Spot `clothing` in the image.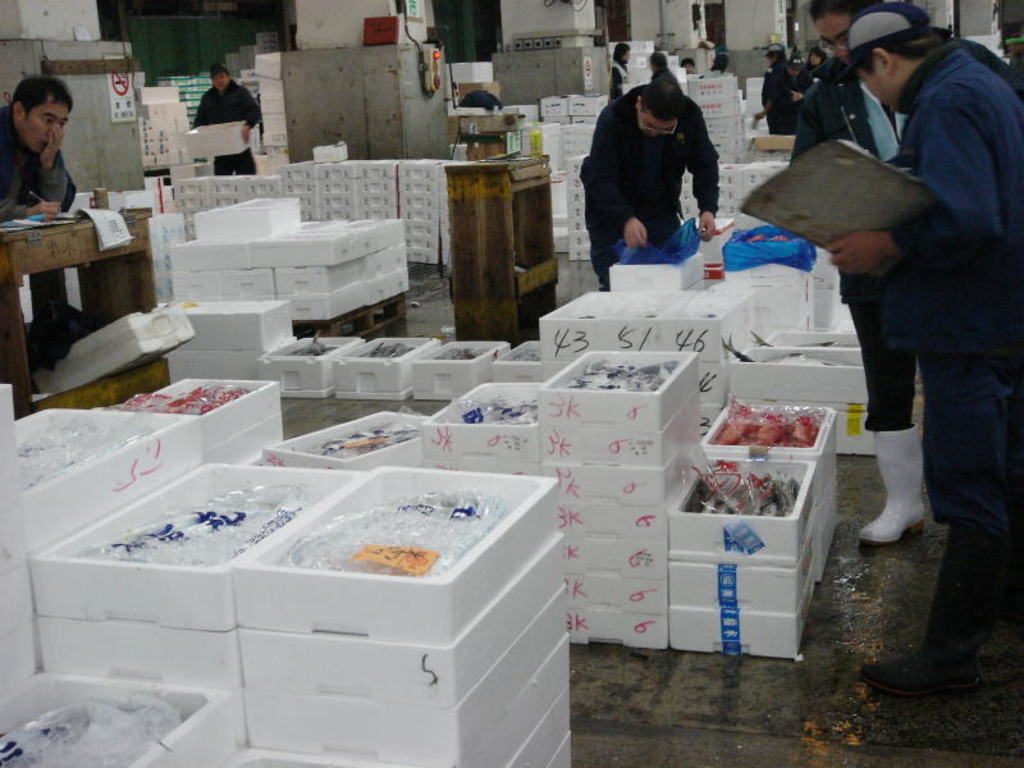
`clothing` found at {"x1": 874, "y1": 32, "x2": 1021, "y2": 534}.
